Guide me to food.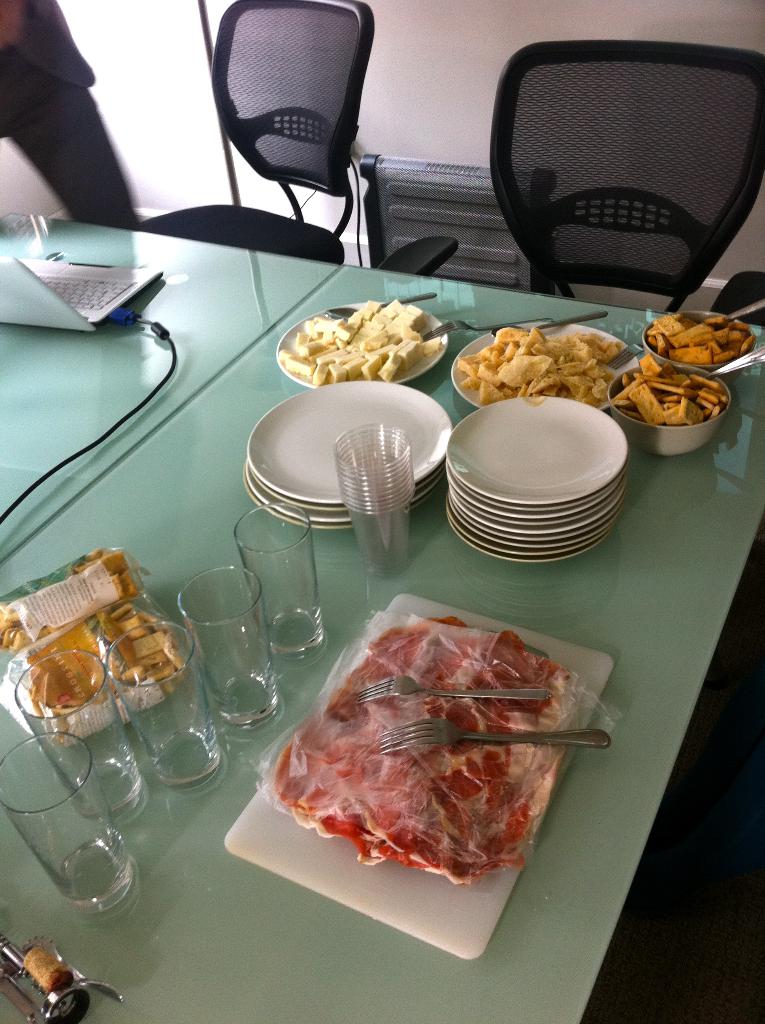
Guidance: 644:310:758:366.
